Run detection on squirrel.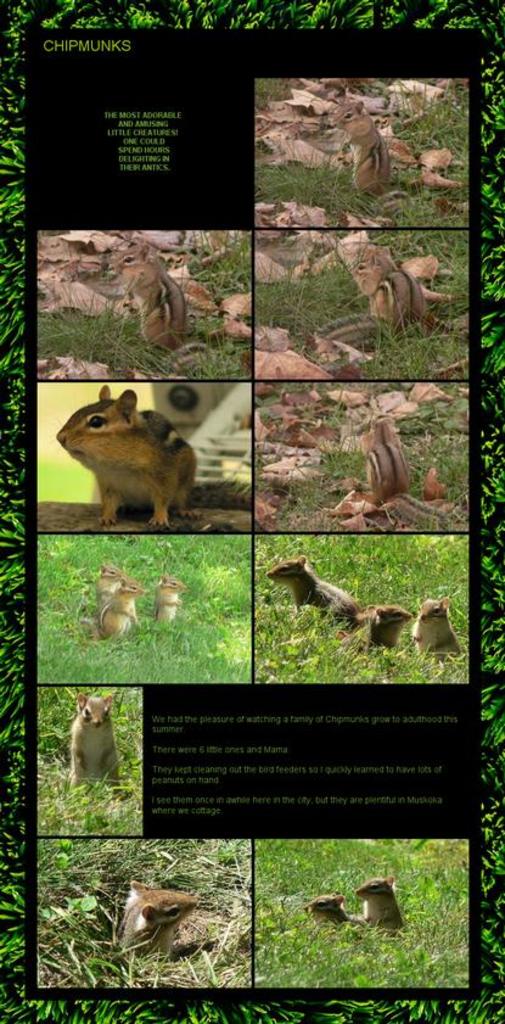
Result: <bbox>352, 597, 413, 649</bbox>.
